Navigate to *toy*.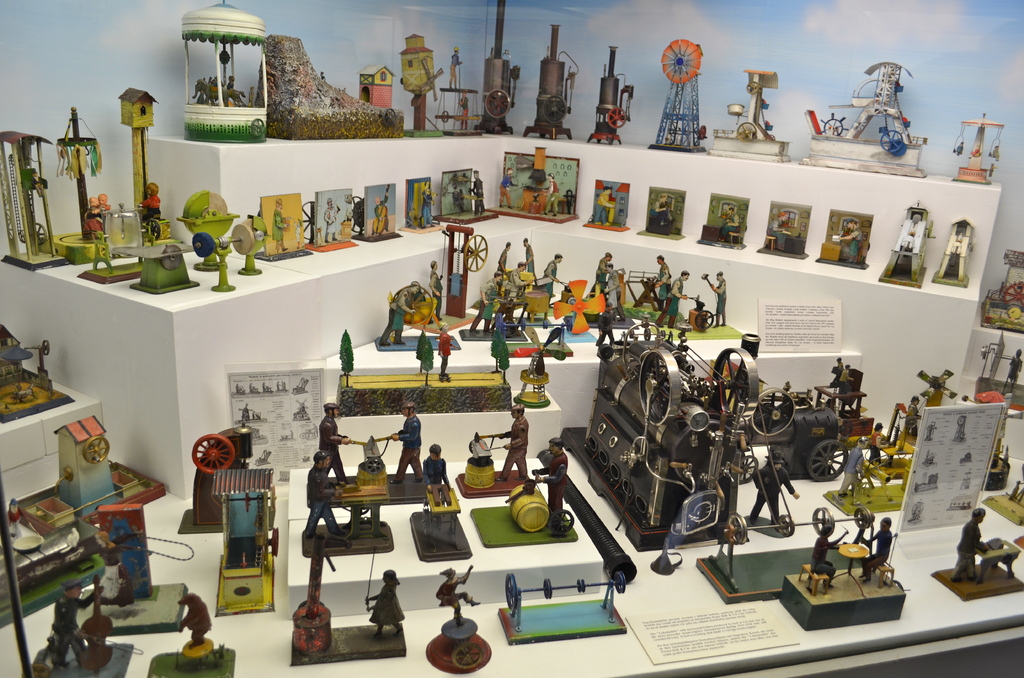
Navigation target: (left=335, top=330, right=362, bottom=387).
